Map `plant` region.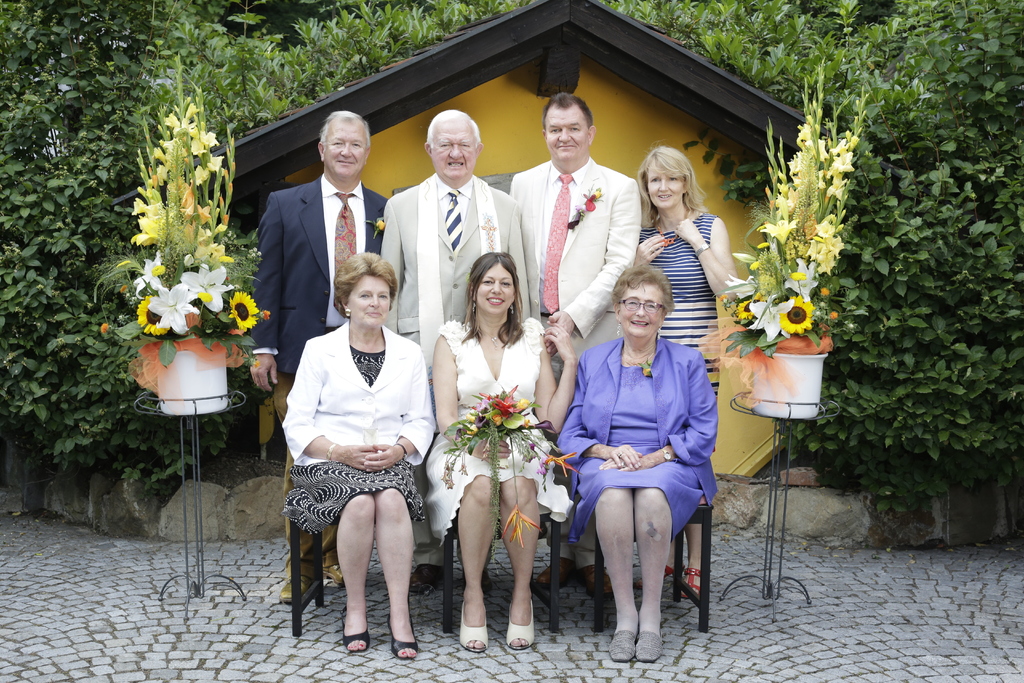
Mapped to box(701, 58, 876, 431).
